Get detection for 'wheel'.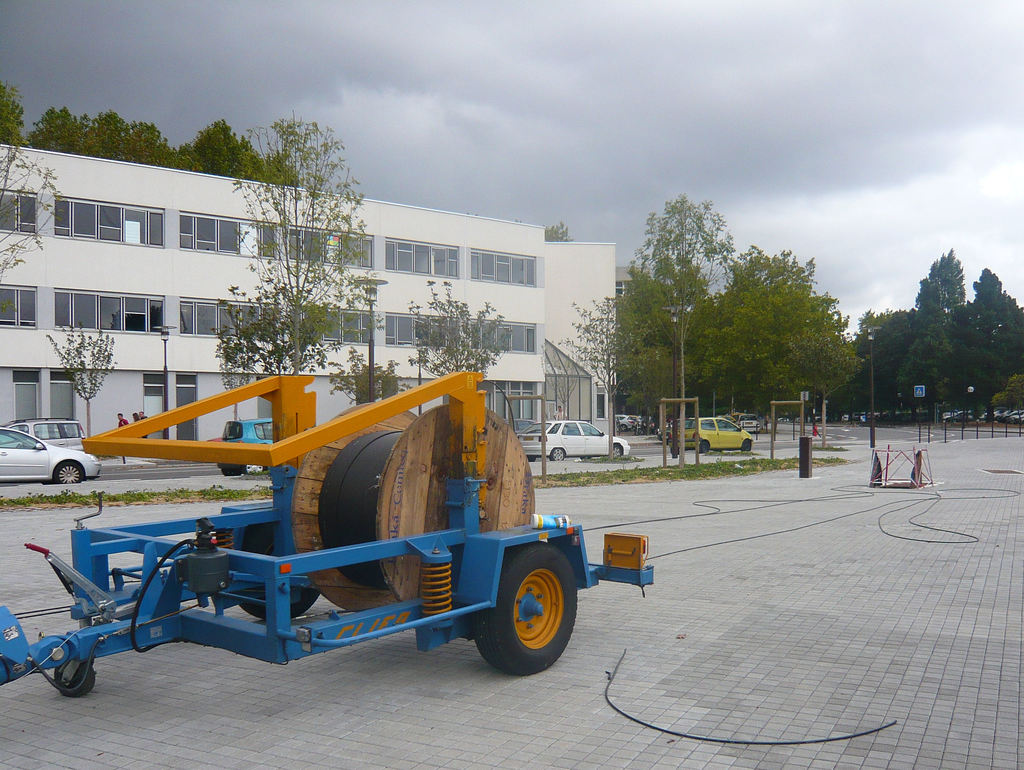
Detection: 222/470/241/477.
